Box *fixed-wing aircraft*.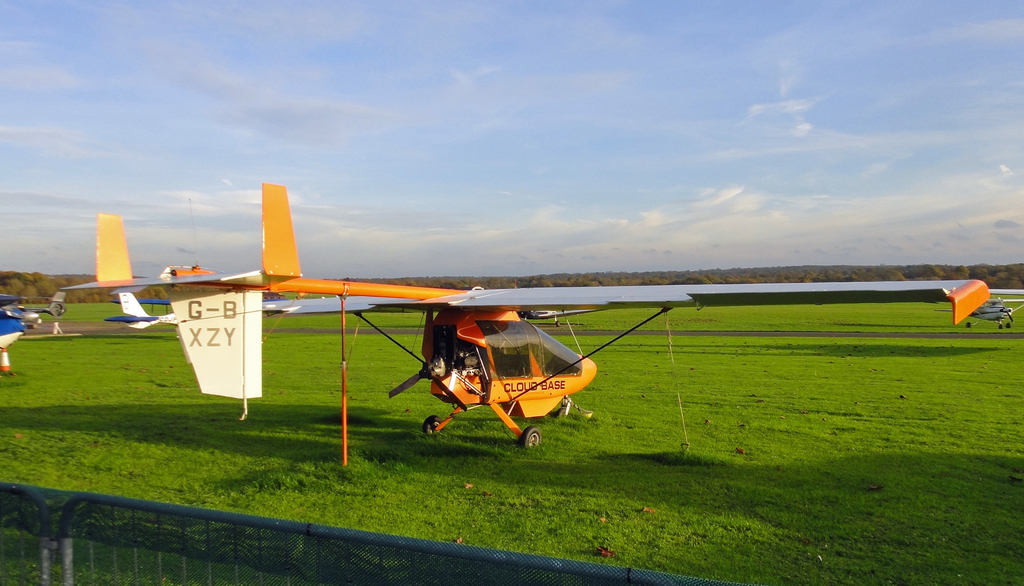
{"x1": 0, "y1": 300, "x2": 67, "y2": 358}.
